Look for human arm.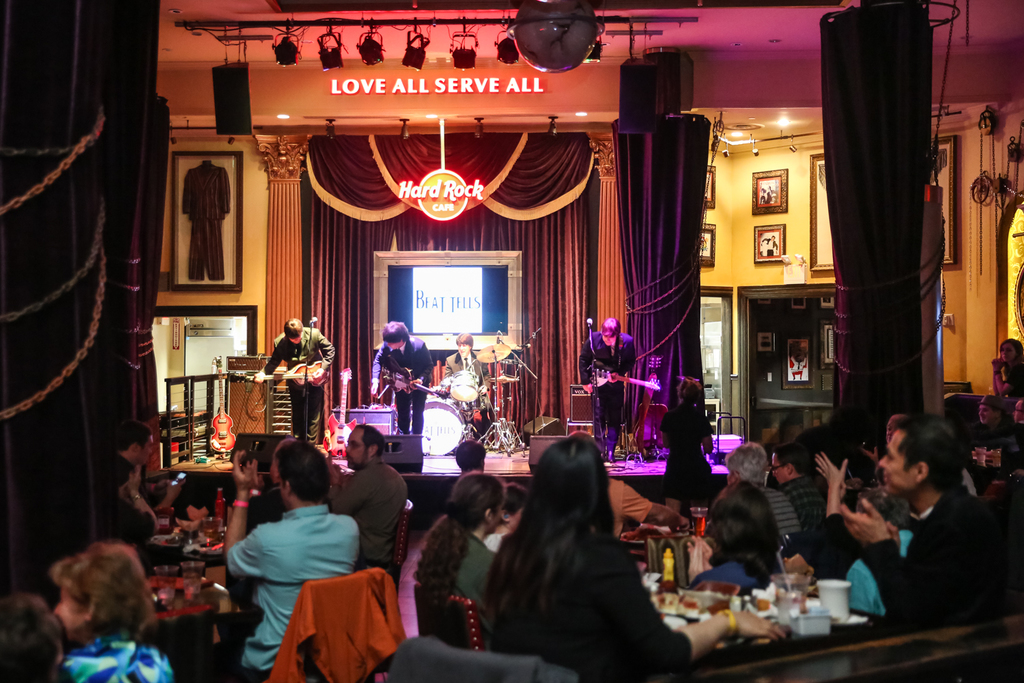
Found: 217:443:272:587.
